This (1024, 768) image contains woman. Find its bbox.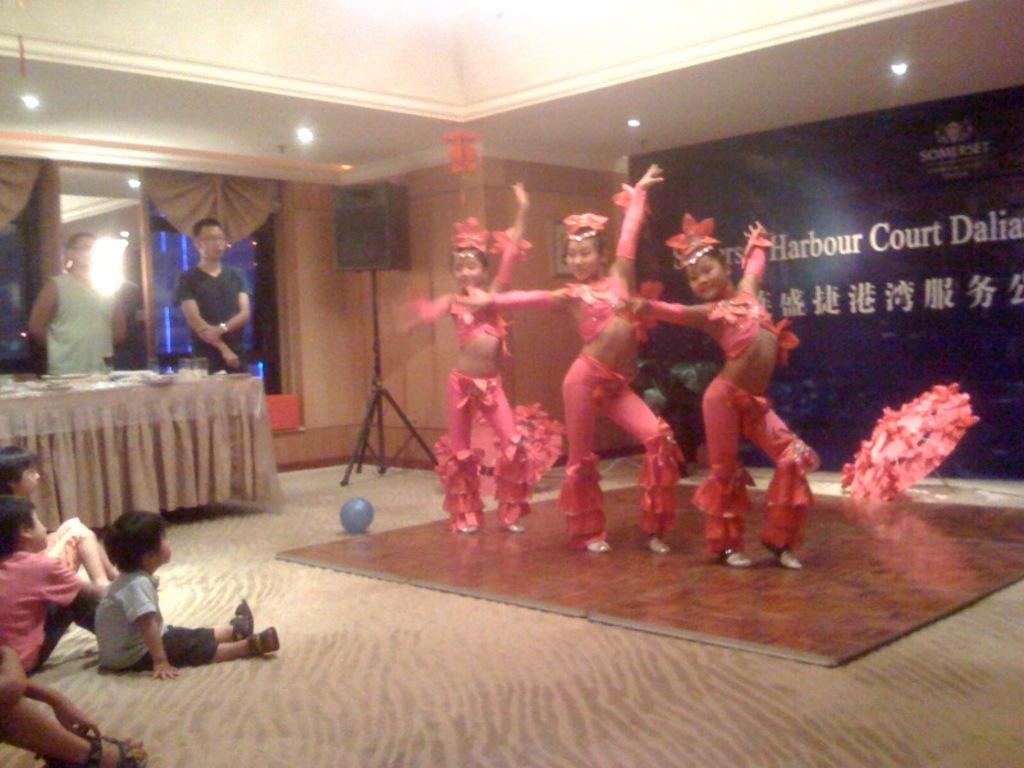
(left=612, top=211, right=822, bottom=571).
